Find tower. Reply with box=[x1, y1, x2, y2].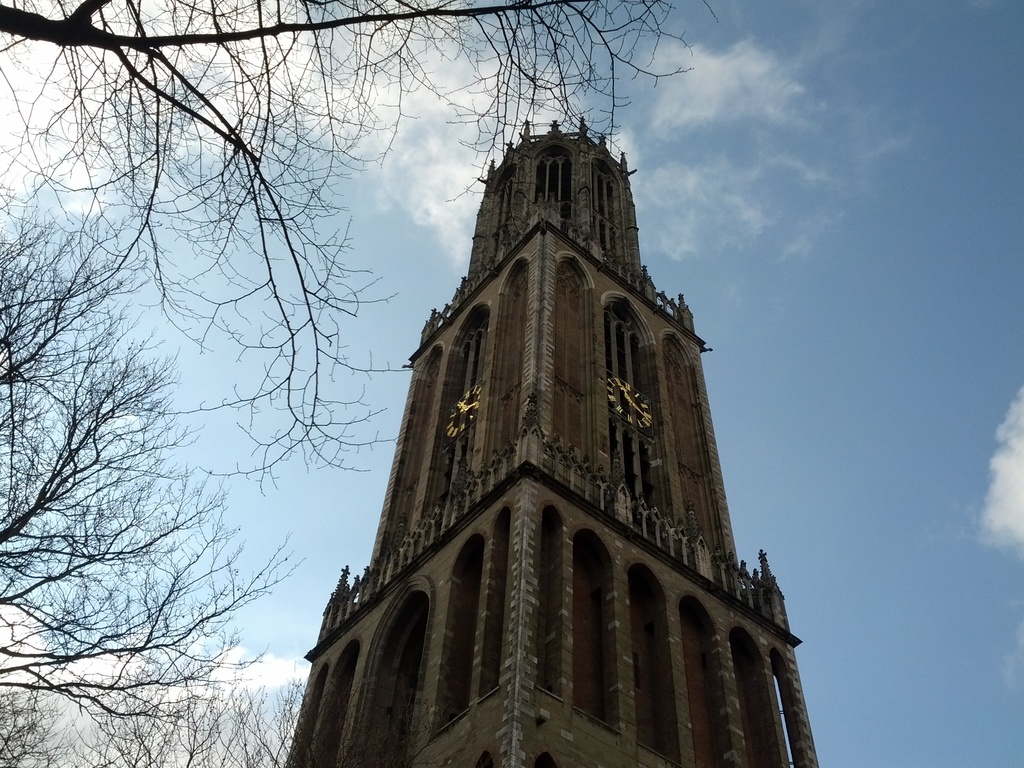
box=[288, 113, 817, 767].
